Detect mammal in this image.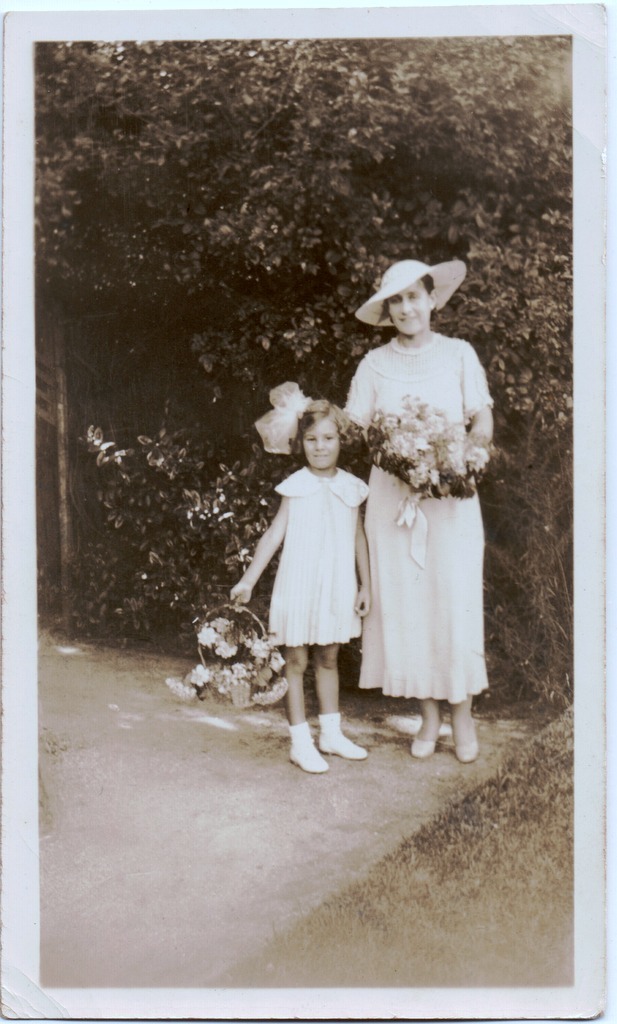
Detection: 350:274:490:760.
